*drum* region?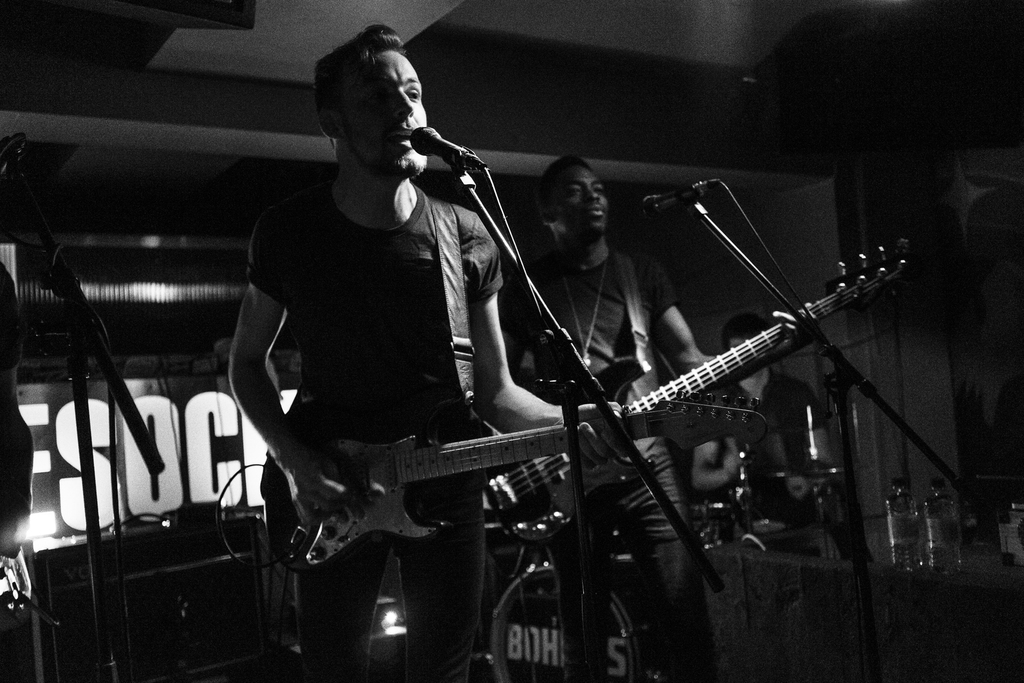
crop(683, 500, 737, 541)
